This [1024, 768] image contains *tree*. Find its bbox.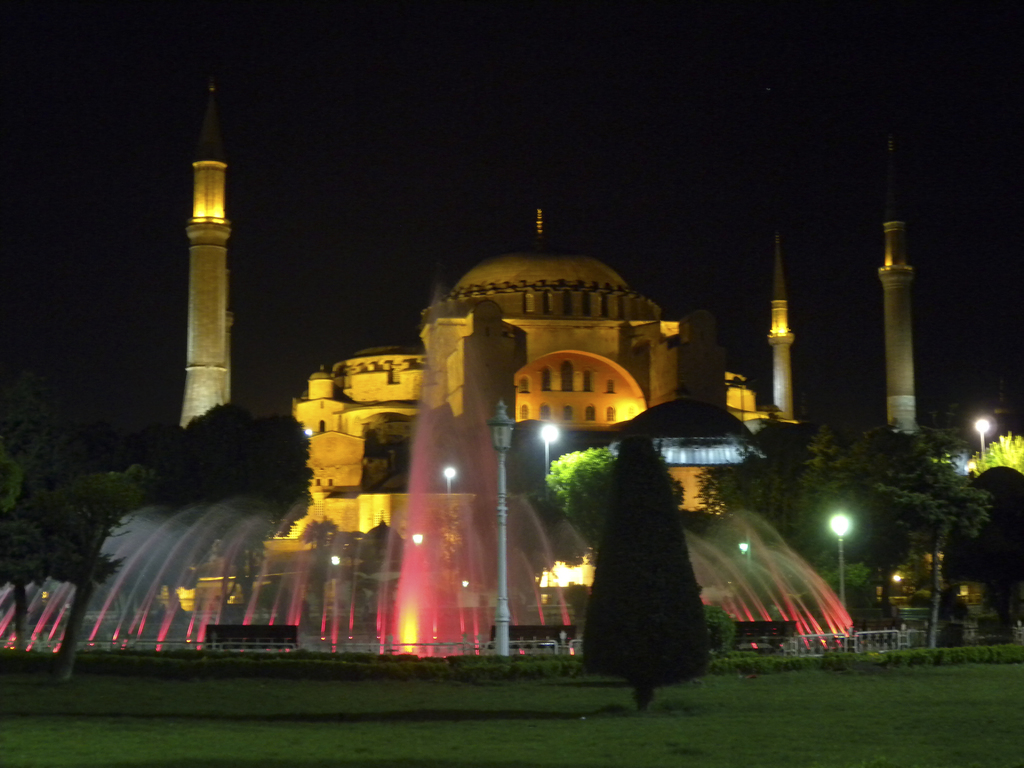
538 446 685 564.
